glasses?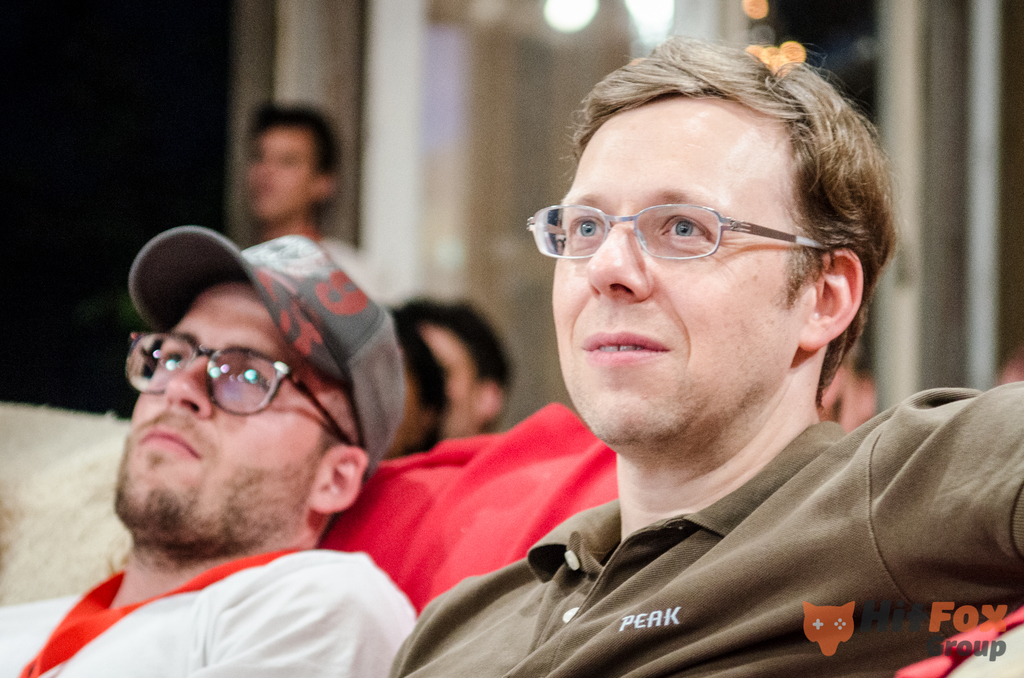
bbox(520, 203, 832, 263)
